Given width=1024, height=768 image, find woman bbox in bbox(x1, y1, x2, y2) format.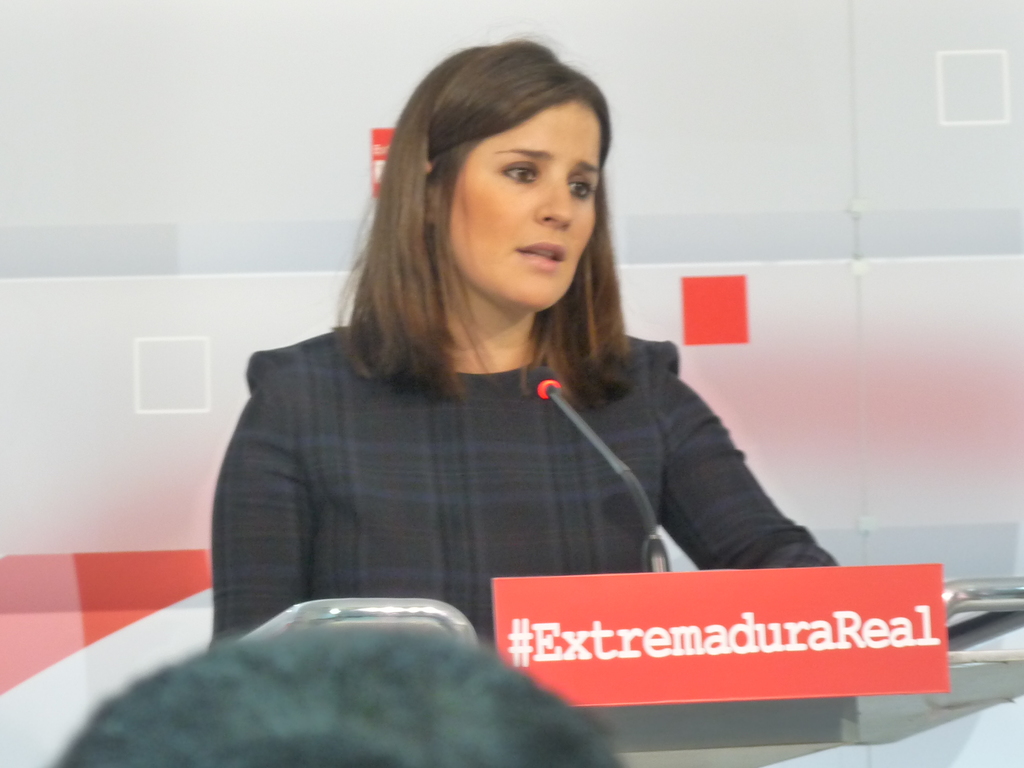
bbox(191, 72, 828, 689).
